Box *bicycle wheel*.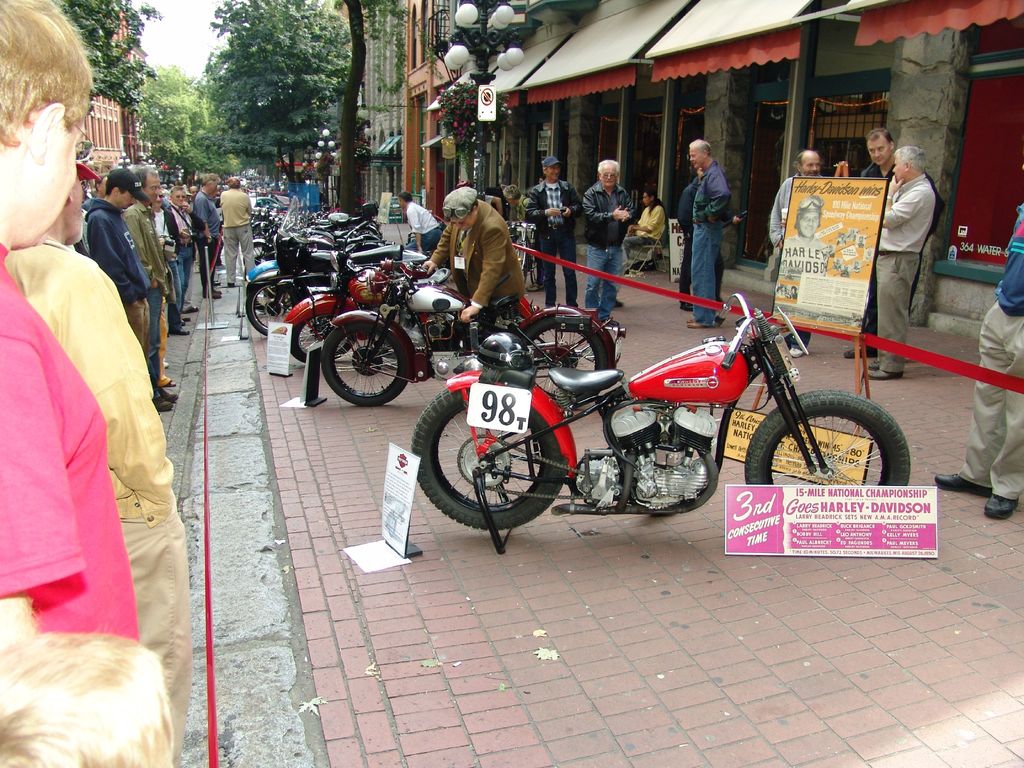
{"x1": 513, "y1": 241, "x2": 527, "y2": 287}.
